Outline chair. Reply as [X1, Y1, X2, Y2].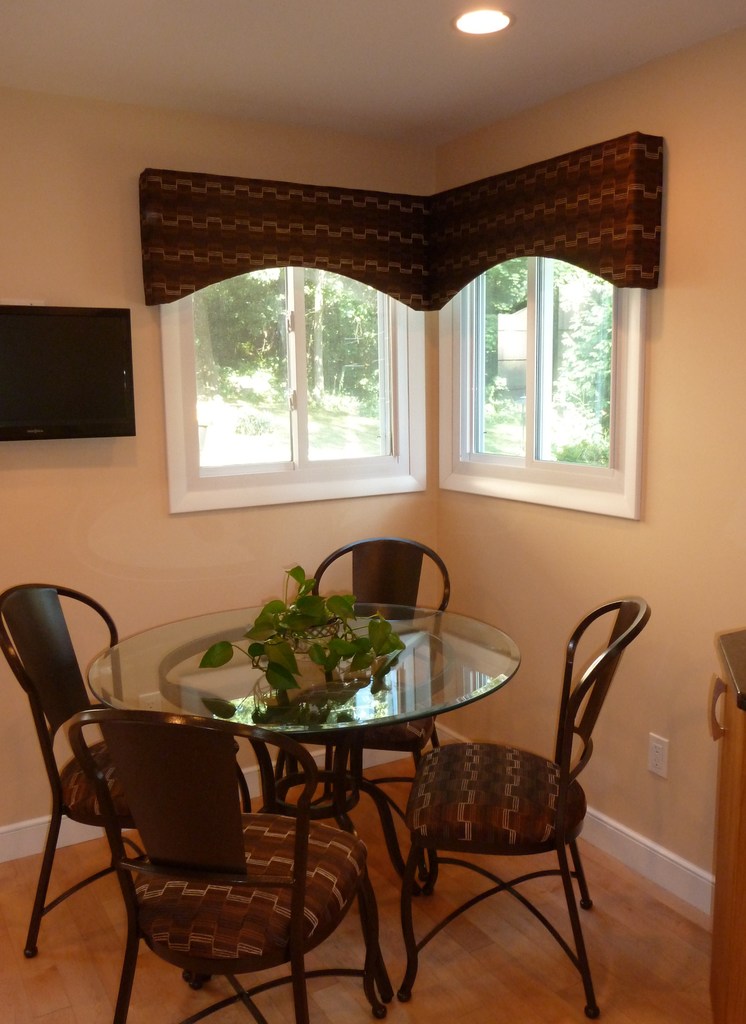
[0, 586, 257, 956].
